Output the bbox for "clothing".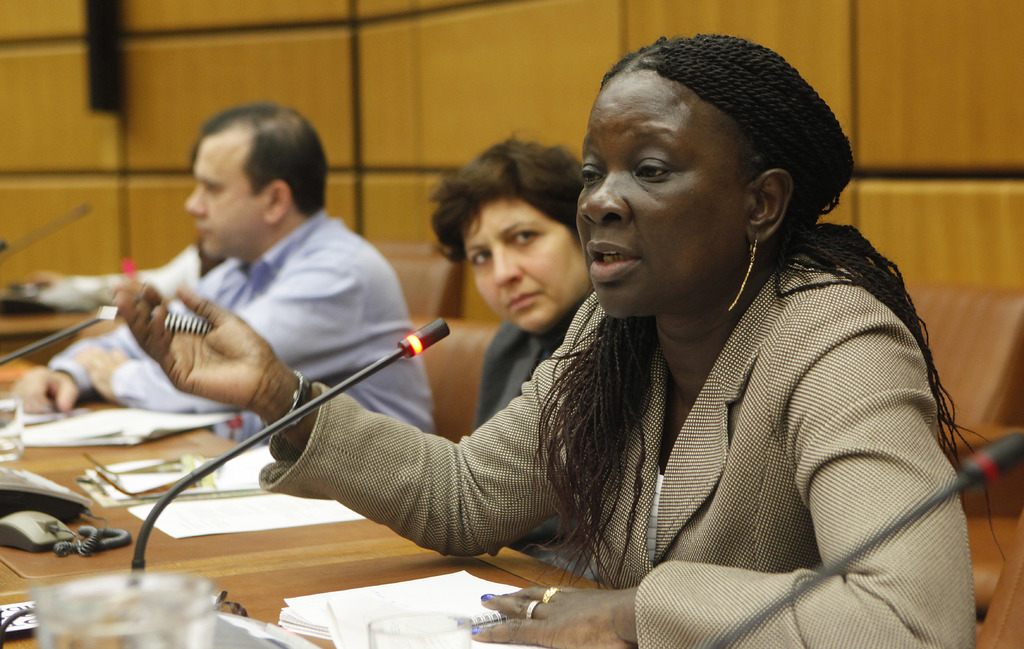
[474,322,589,579].
